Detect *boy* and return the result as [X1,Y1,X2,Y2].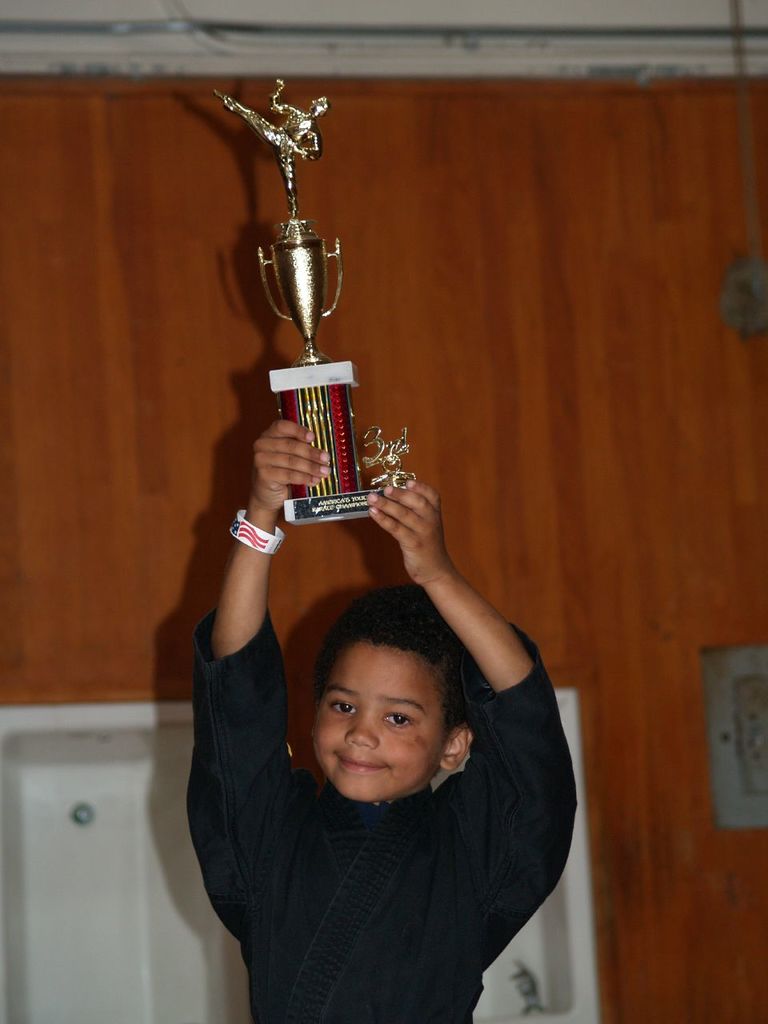
[169,407,596,1023].
